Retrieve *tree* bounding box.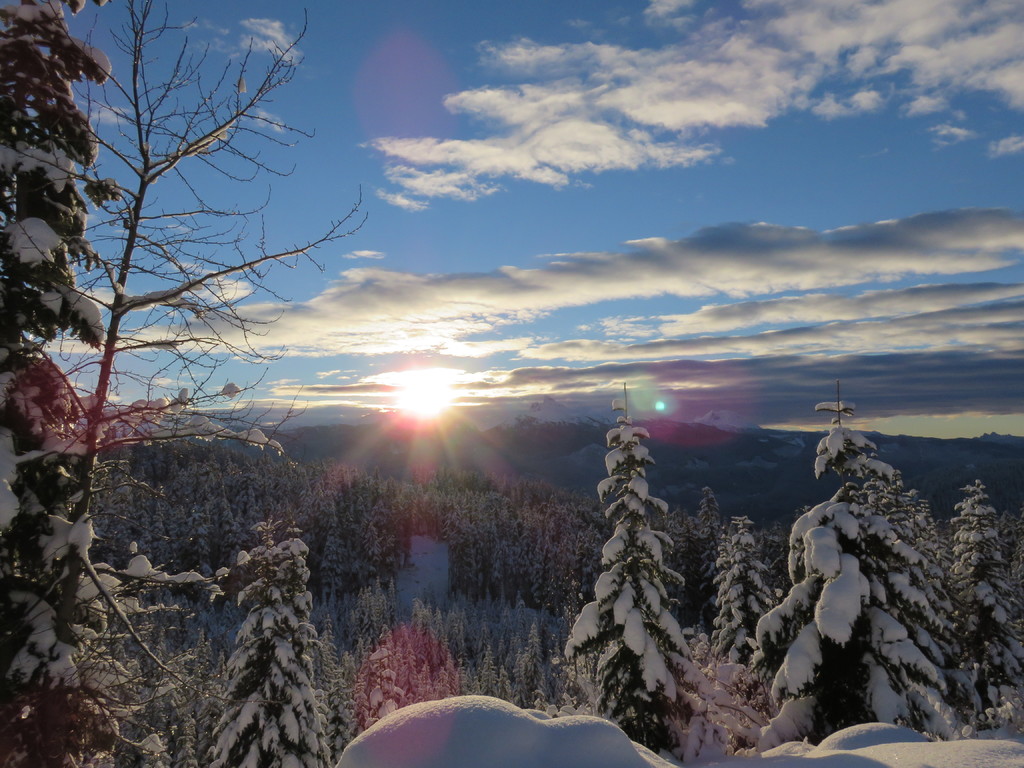
Bounding box: box=[211, 507, 348, 767].
